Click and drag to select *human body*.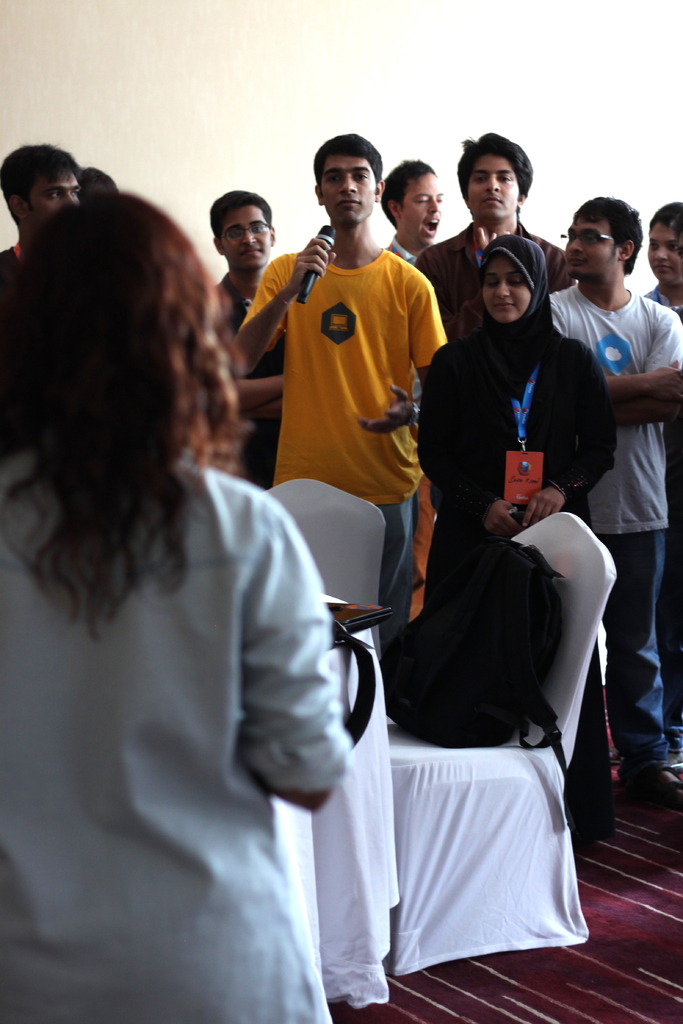
Selection: {"left": 421, "top": 216, "right": 575, "bottom": 346}.
